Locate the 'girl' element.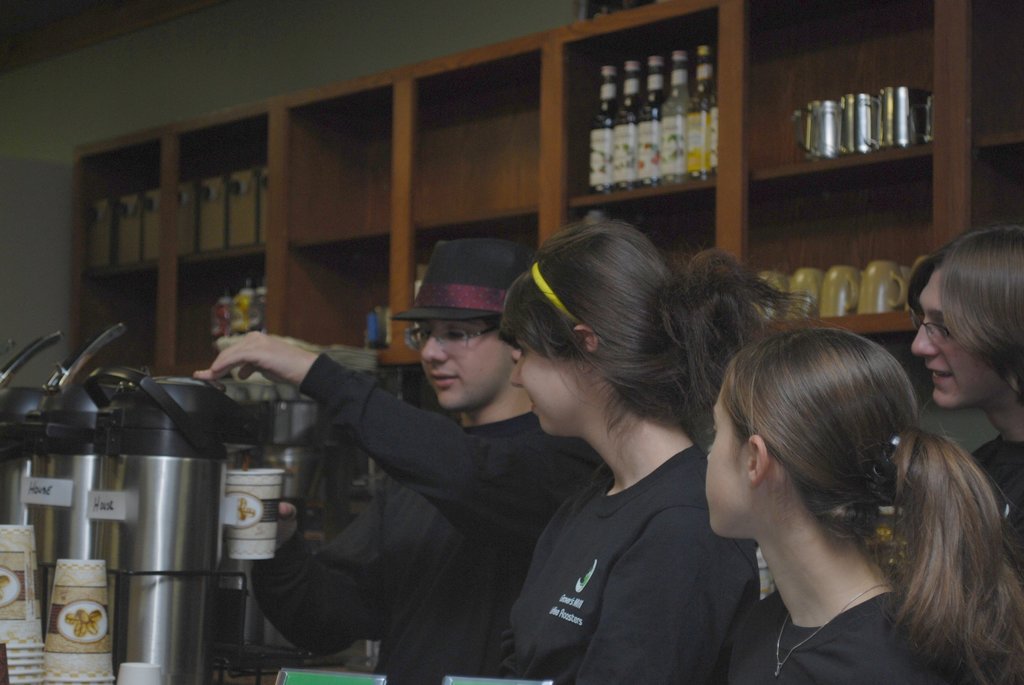
Element bbox: left=703, top=326, right=1023, bottom=684.
